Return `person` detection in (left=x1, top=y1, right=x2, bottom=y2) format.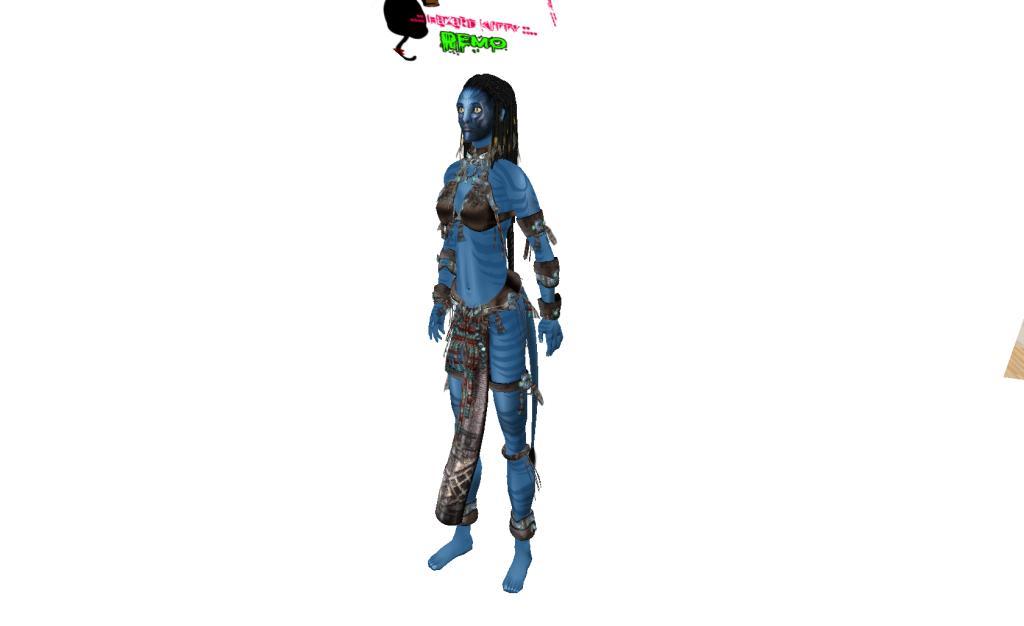
(left=424, top=47, right=555, bottom=609).
